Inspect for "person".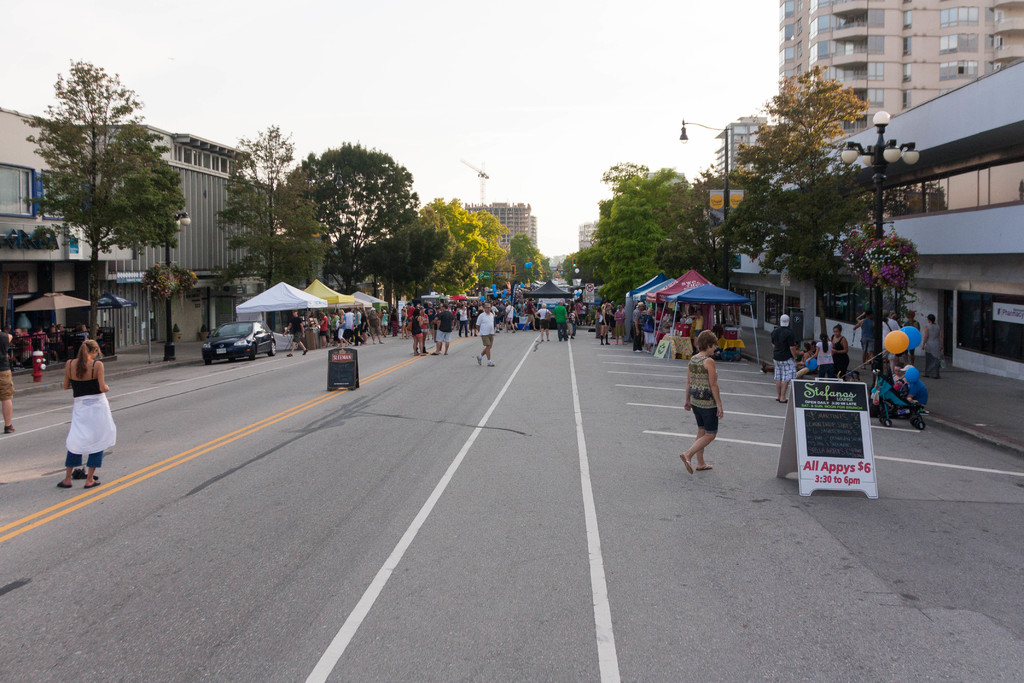
Inspection: bbox=[678, 327, 726, 477].
